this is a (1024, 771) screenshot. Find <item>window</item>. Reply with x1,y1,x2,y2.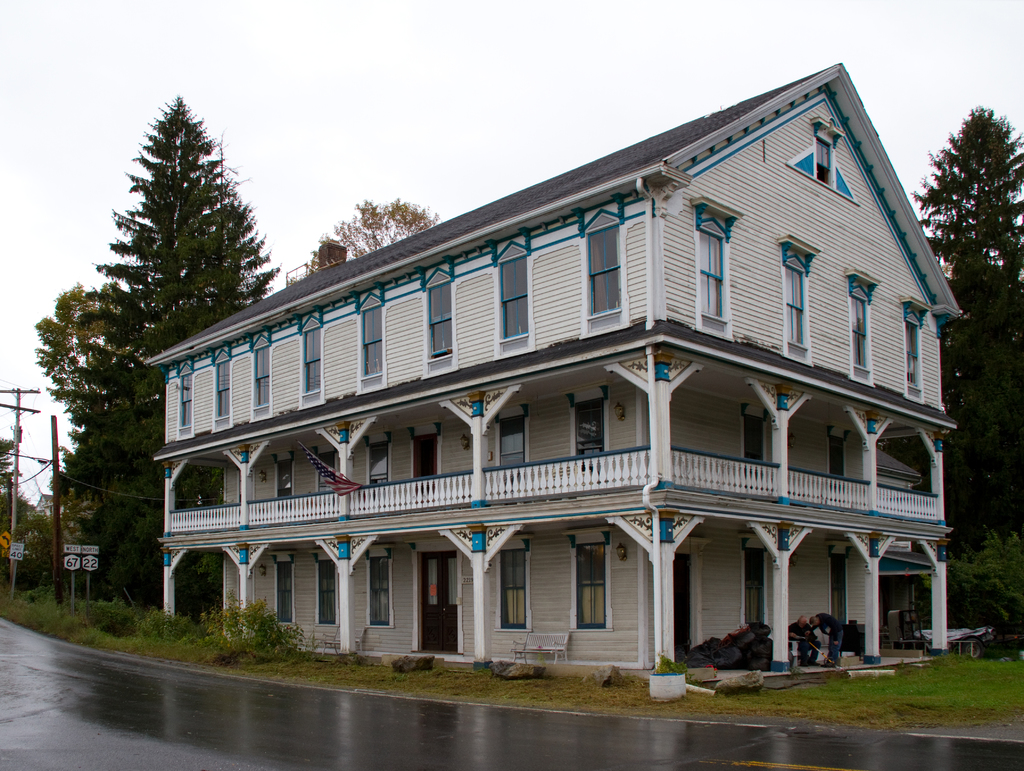
781,248,804,361.
